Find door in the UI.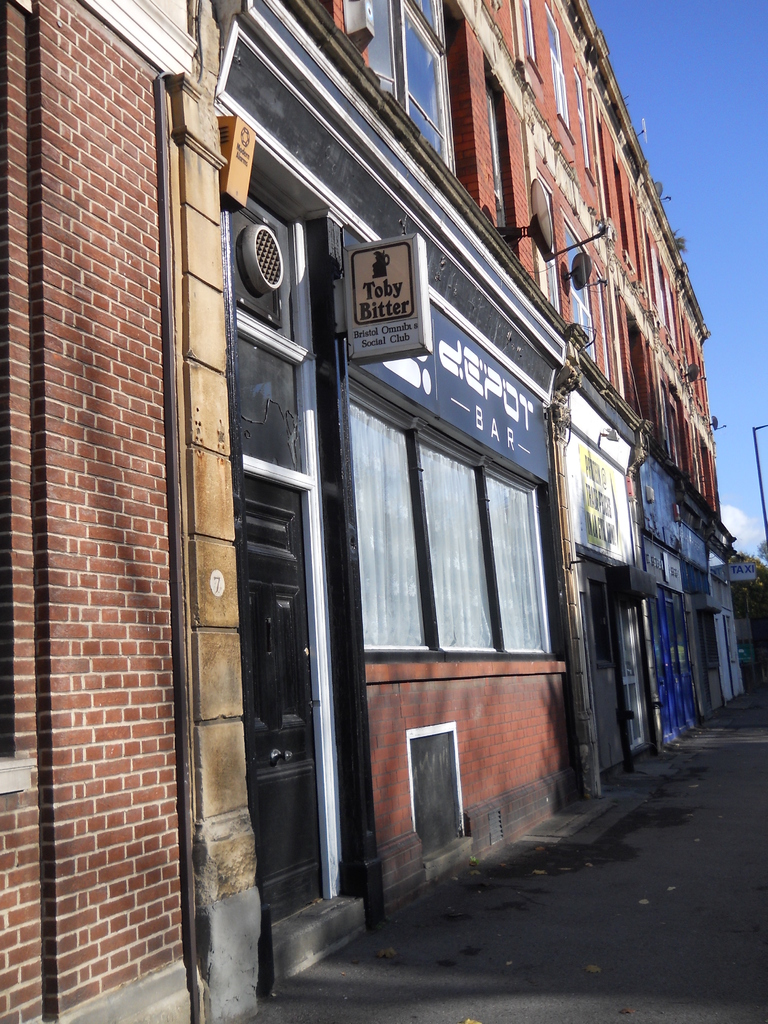
UI element at {"left": 574, "top": 557, "right": 632, "bottom": 779}.
